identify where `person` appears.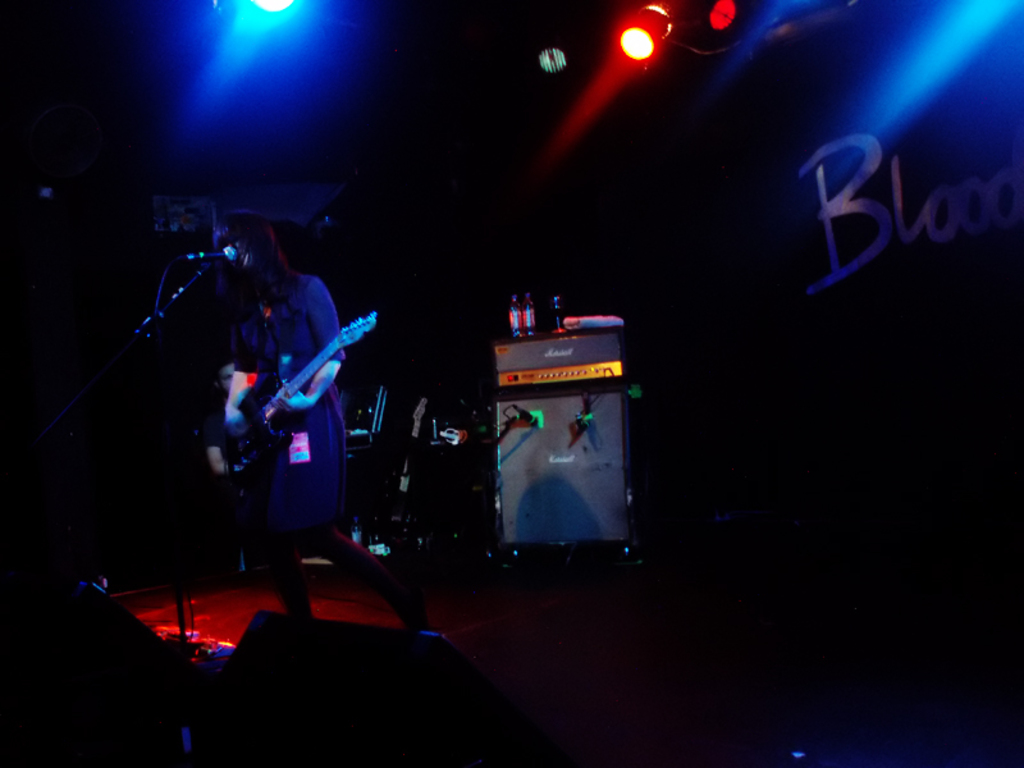
Appears at locate(183, 266, 361, 563).
